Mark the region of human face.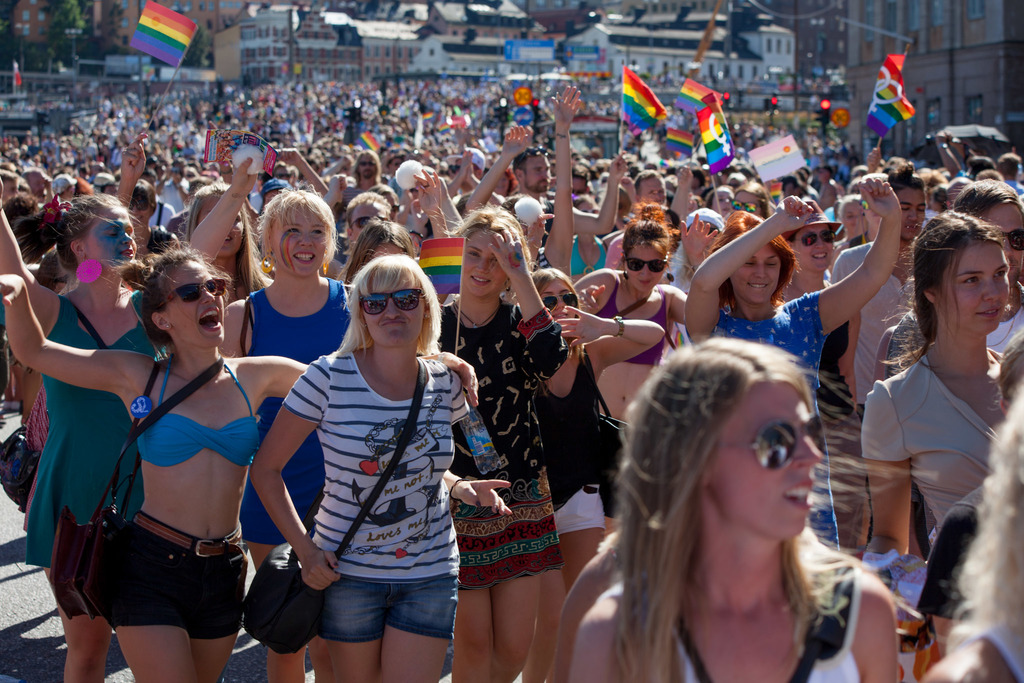
Region: x1=792 y1=237 x2=840 y2=273.
